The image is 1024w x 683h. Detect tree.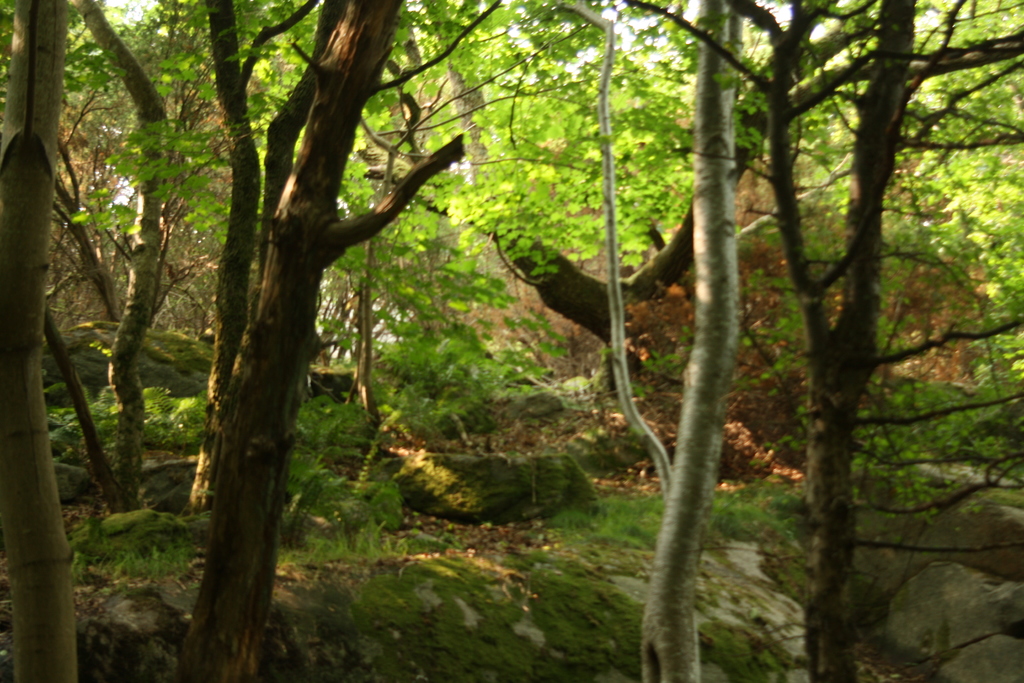
Detection: 638 0 751 682.
